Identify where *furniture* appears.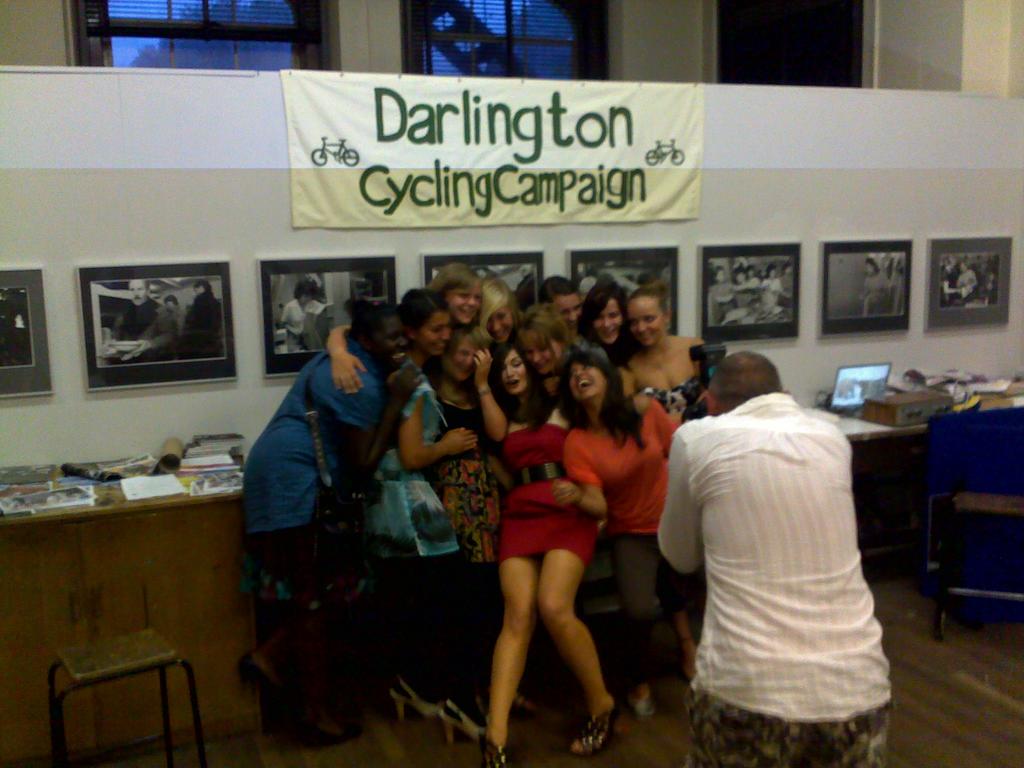
Appears at (x1=809, y1=375, x2=1023, y2=577).
